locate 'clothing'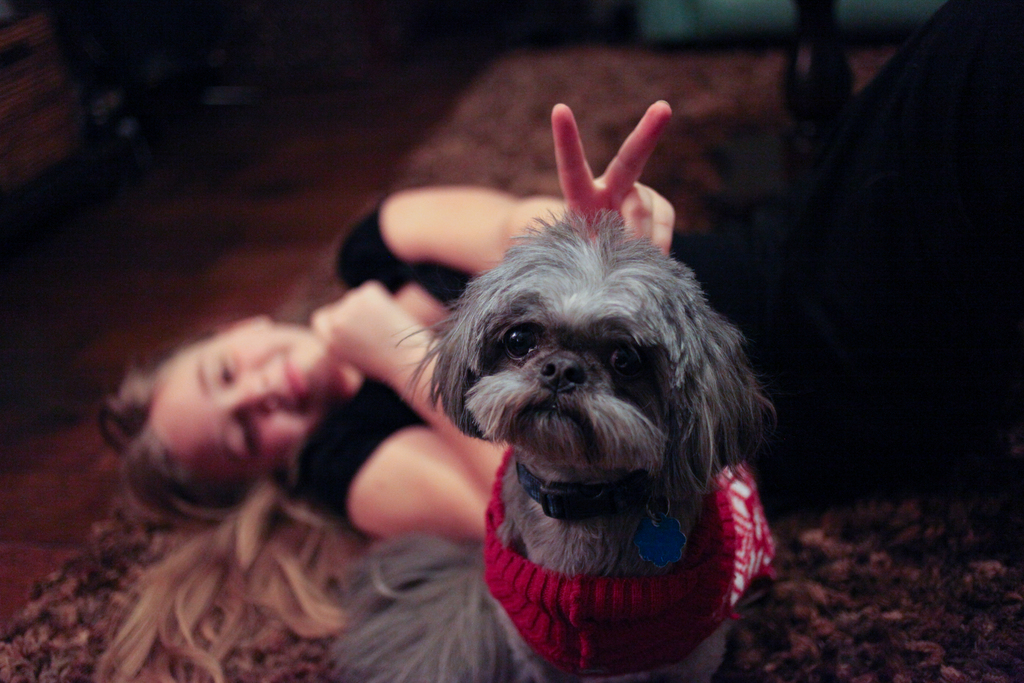
Rect(301, 192, 484, 541)
